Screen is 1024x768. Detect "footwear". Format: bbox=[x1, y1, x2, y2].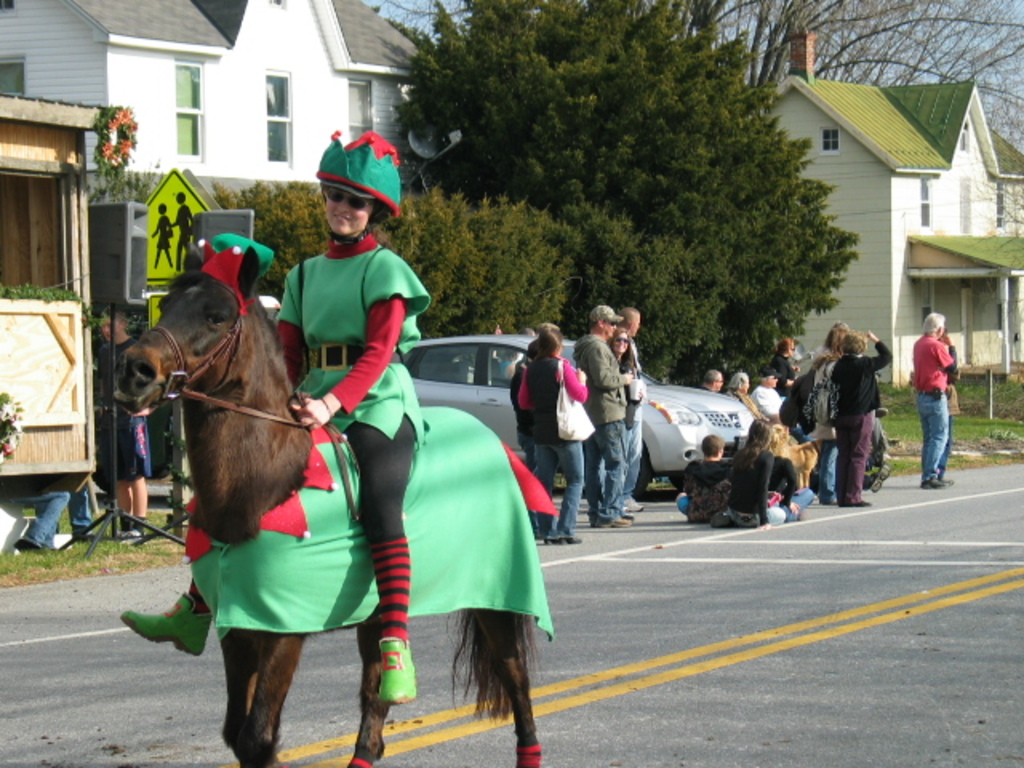
bbox=[118, 528, 125, 534].
